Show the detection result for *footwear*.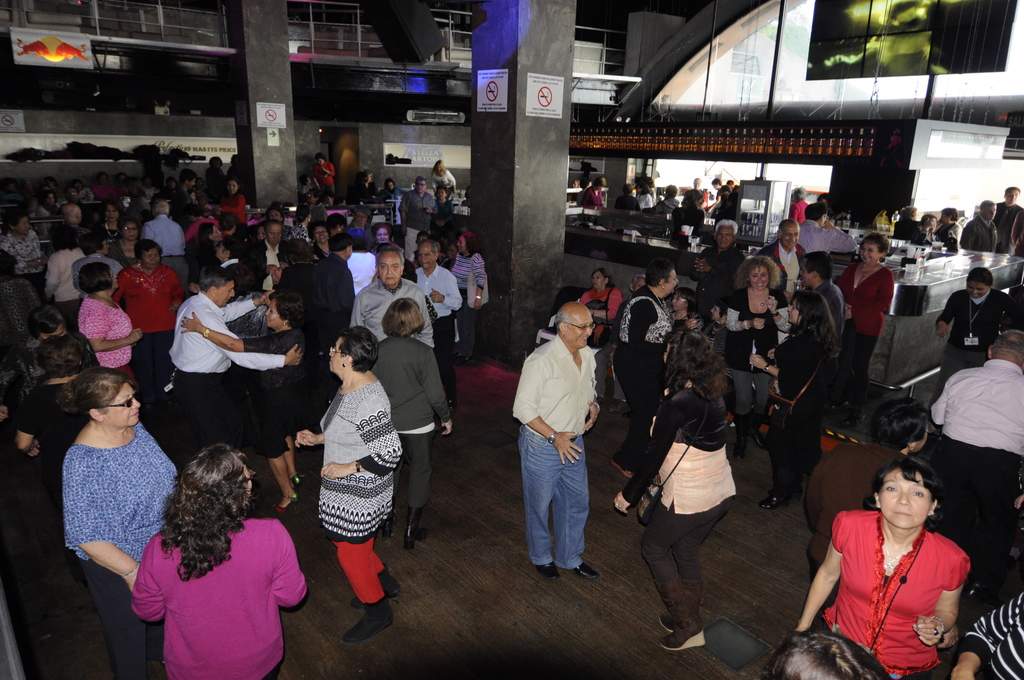
{"x1": 454, "y1": 356, "x2": 475, "y2": 369}.
